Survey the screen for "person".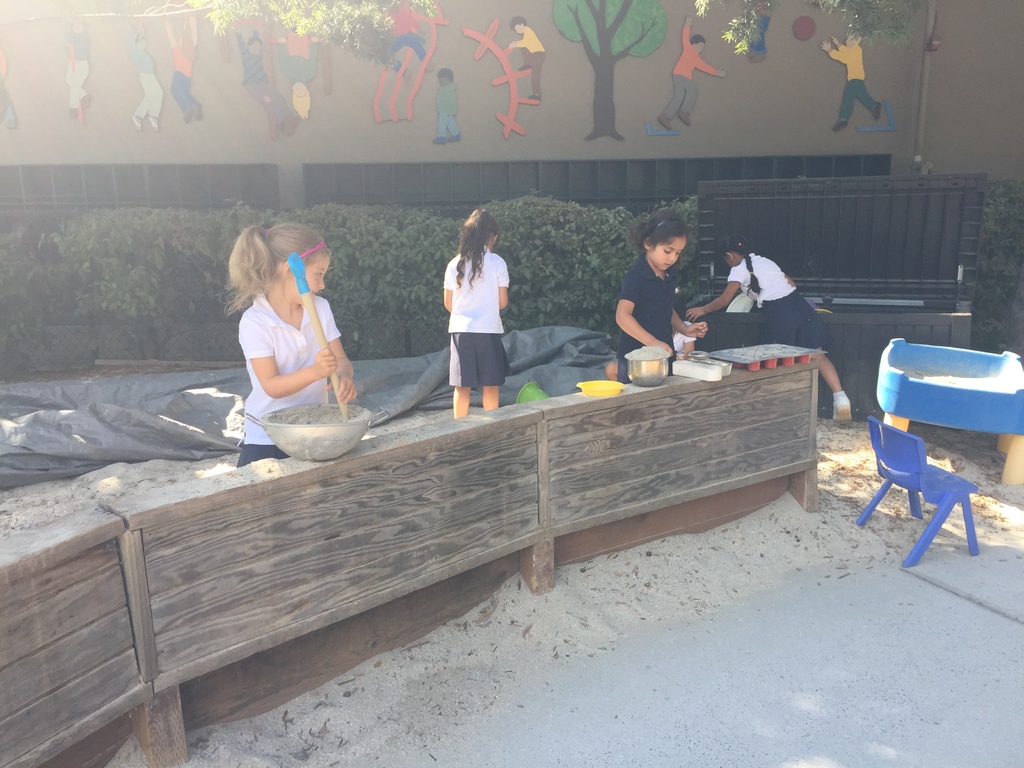
Survey found: detection(226, 227, 366, 466).
